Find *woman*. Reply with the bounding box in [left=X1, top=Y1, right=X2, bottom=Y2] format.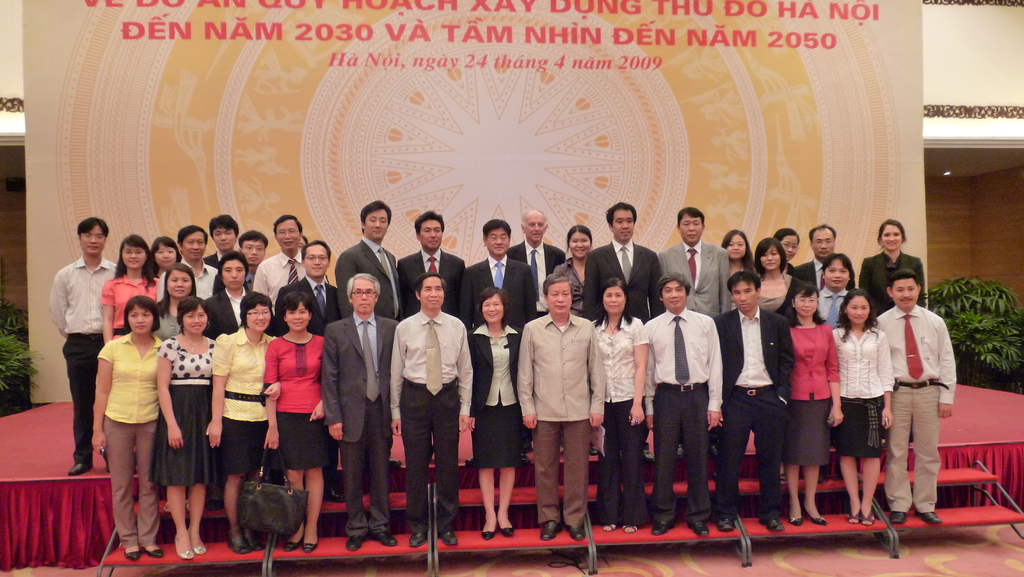
[left=589, top=281, right=649, bottom=535].
